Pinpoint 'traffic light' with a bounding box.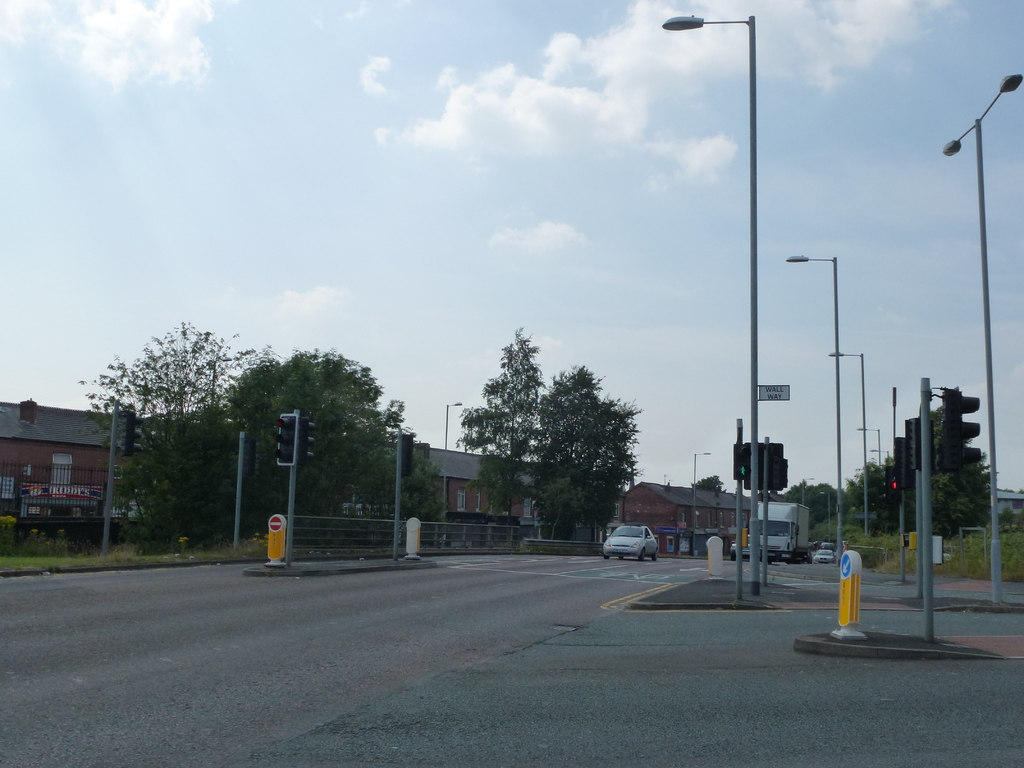
crop(746, 442, 763, 489).
